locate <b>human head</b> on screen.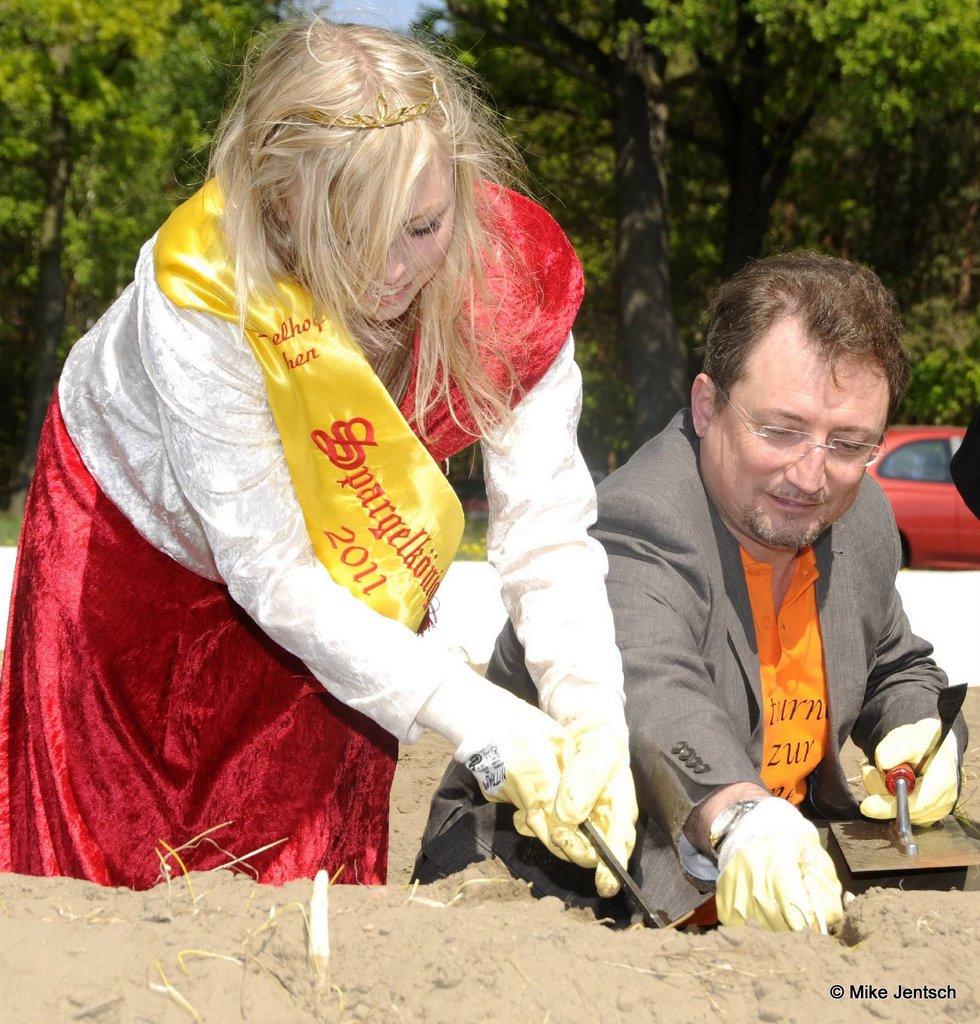
On screen at crop(699, 252, 912, 528).
